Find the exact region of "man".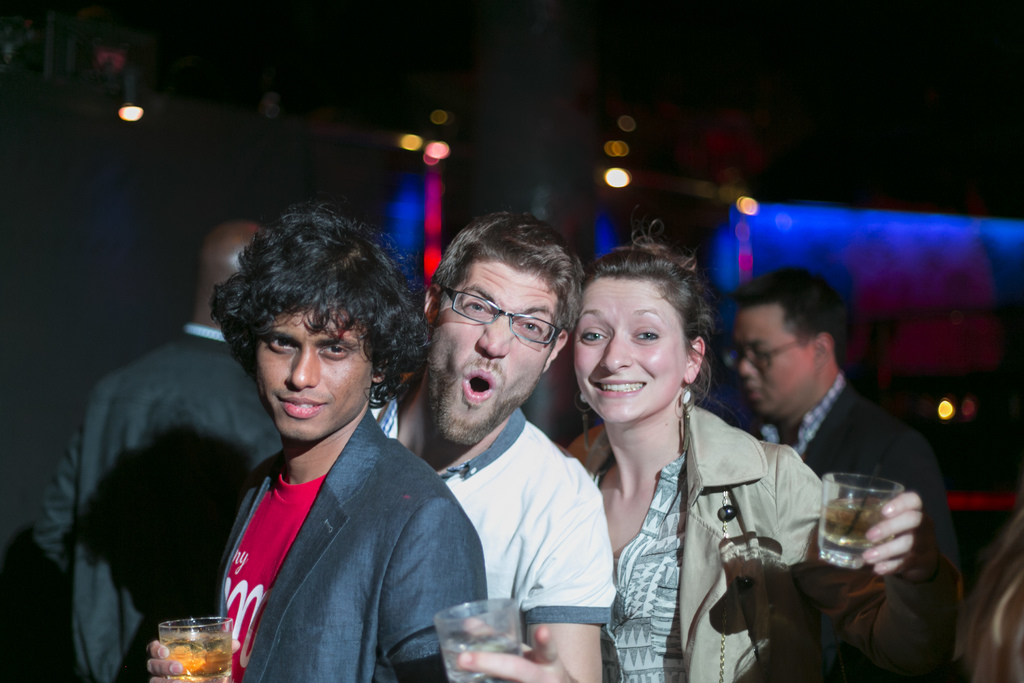
Exact region: (27, 218, 286, 682).
